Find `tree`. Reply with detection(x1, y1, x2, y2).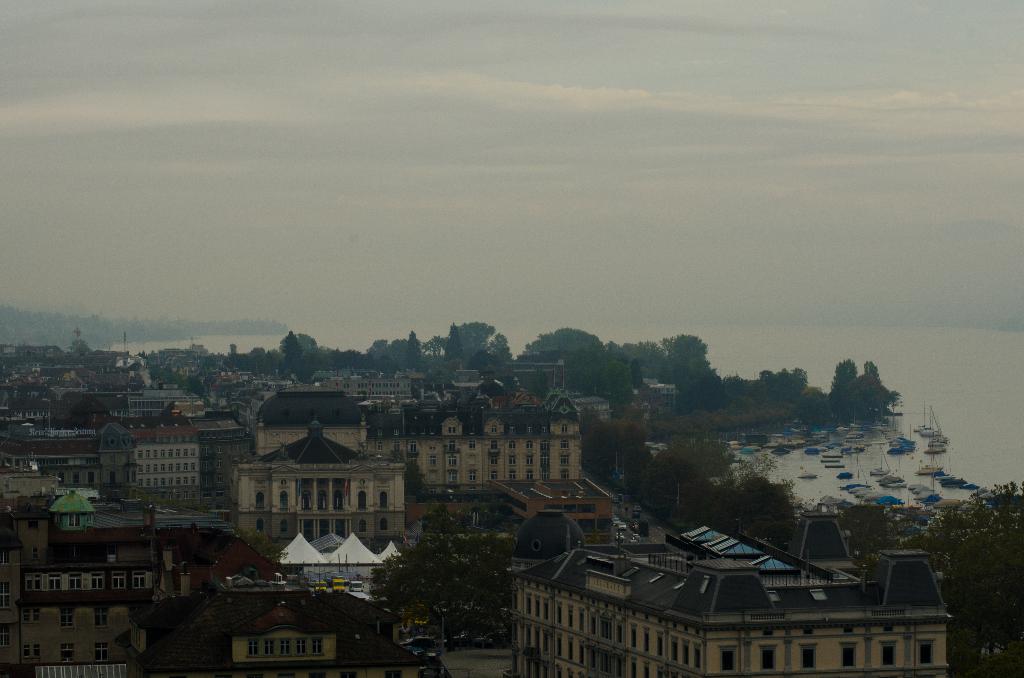
detection(758, 368, 808, 402).
